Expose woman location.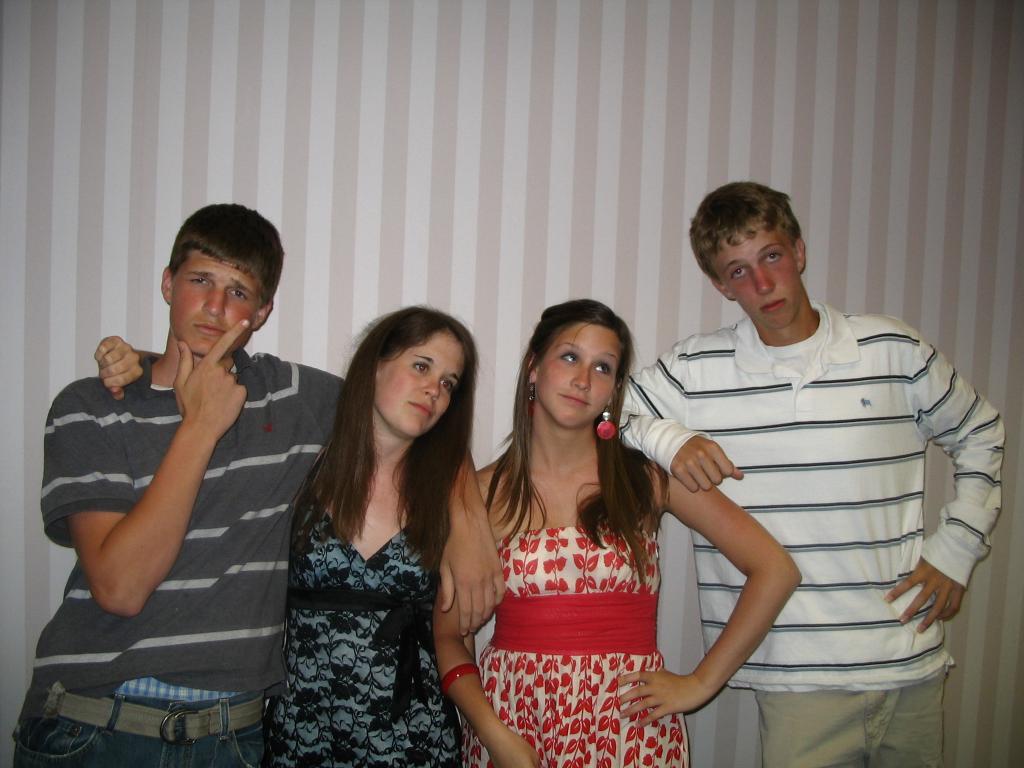
Exposed at 429, 296, 803, 767.
